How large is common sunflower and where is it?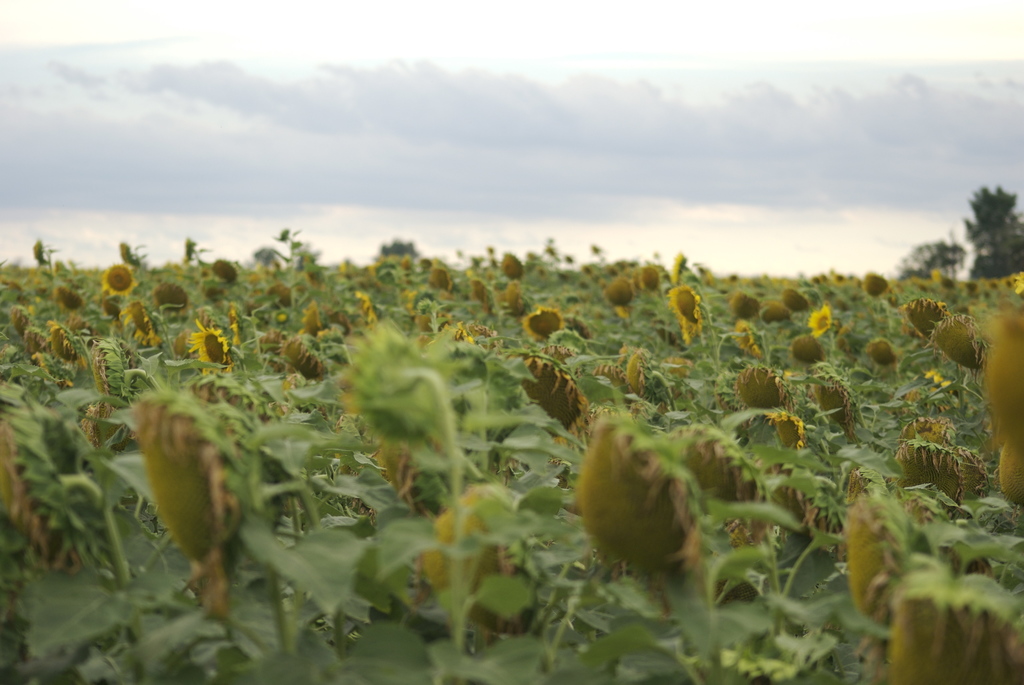
Bounding box: locate(806, 304, 836, 337).
